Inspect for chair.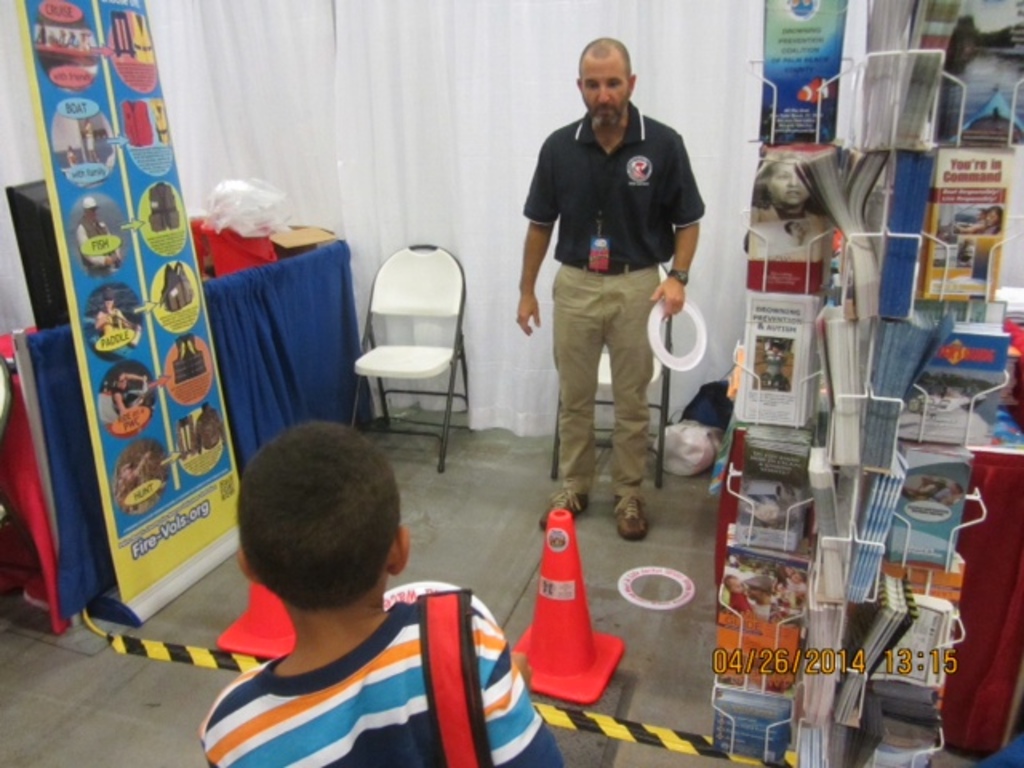
Inspection: bbox=(347, 250, 469, 475).
